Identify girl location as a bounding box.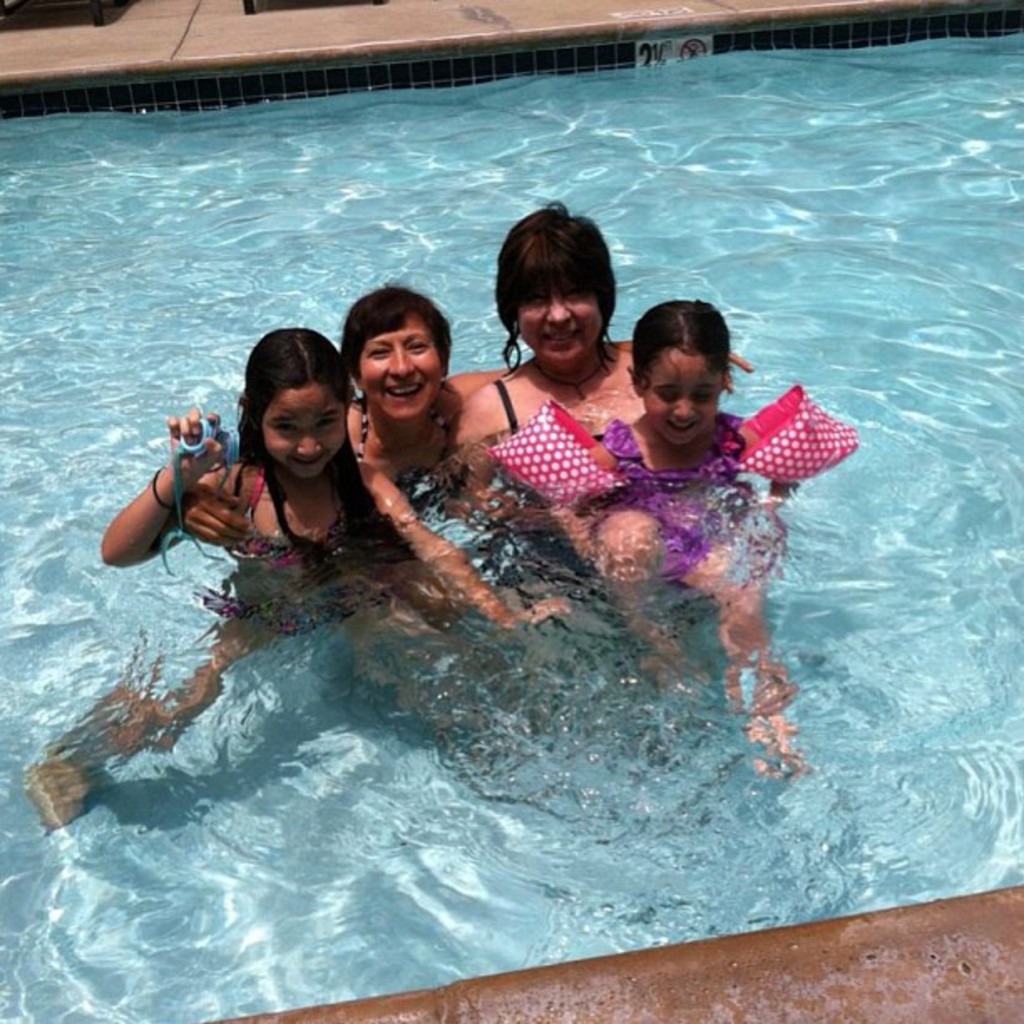
<bbox>100, 318, 390, 621</bbox>.
